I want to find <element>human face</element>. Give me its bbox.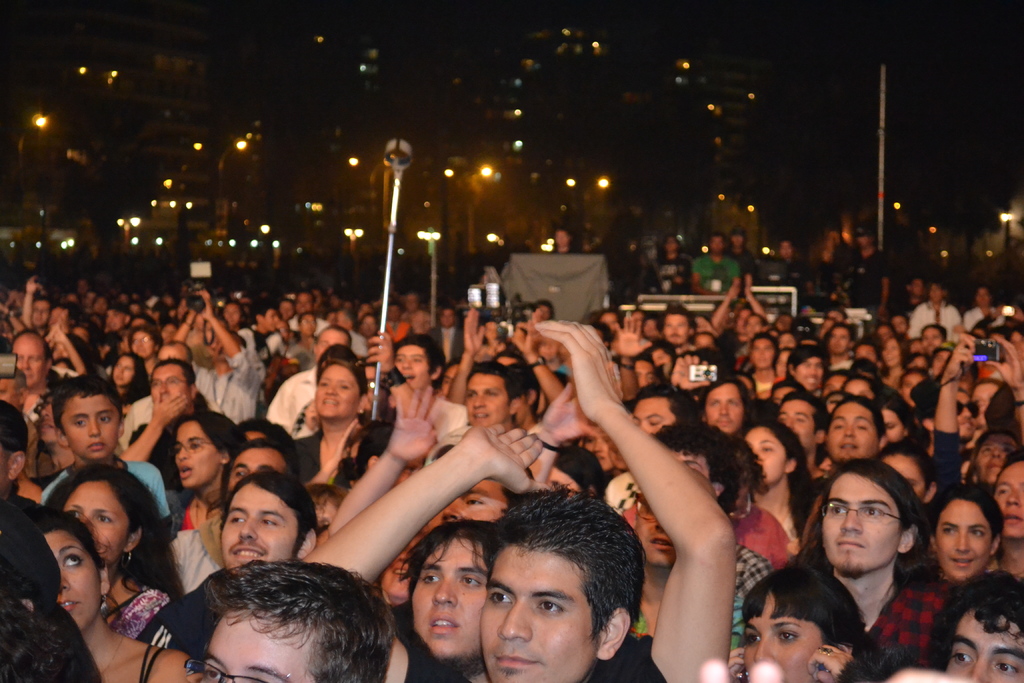
(x1=882, y1=406, x2=908, y2=440).
